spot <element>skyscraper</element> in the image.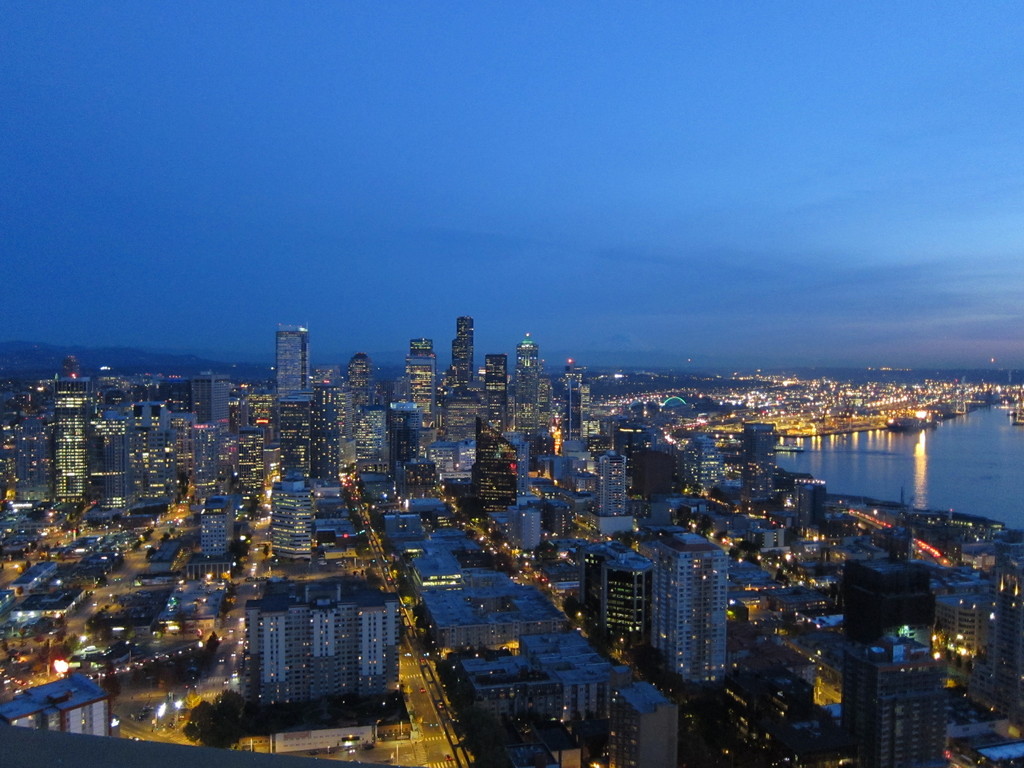
<element>skyscraper</element> found at detection(560, 545, 655, 650).
